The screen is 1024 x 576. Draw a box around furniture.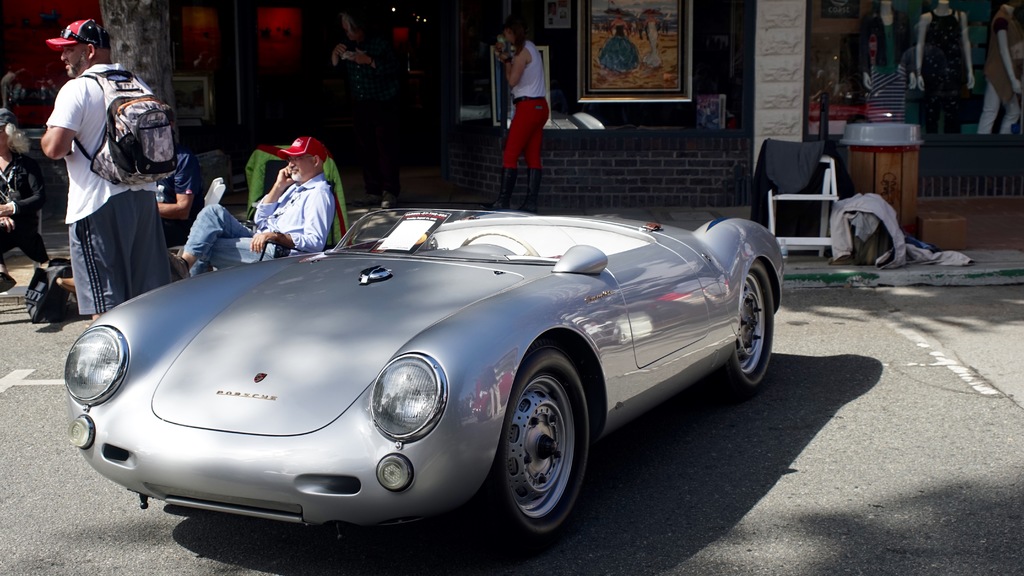
{"left": 246, "top": 160, "right": 285, "bottom": 219}.
